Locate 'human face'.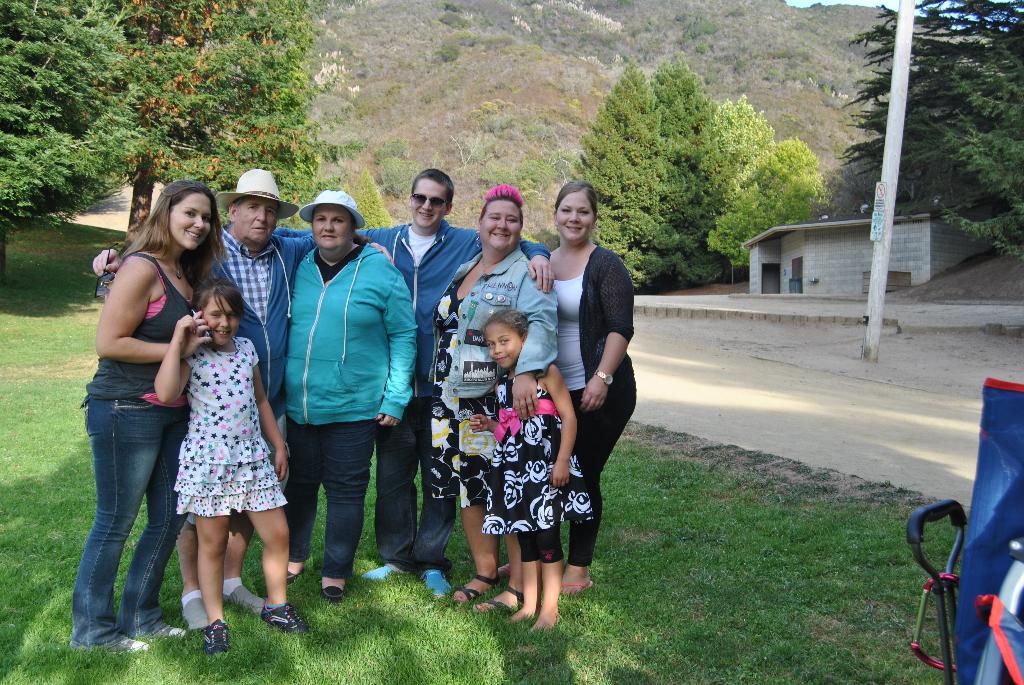
Bounding box: [x1=239, y1=197, x2=276, y2=240].
